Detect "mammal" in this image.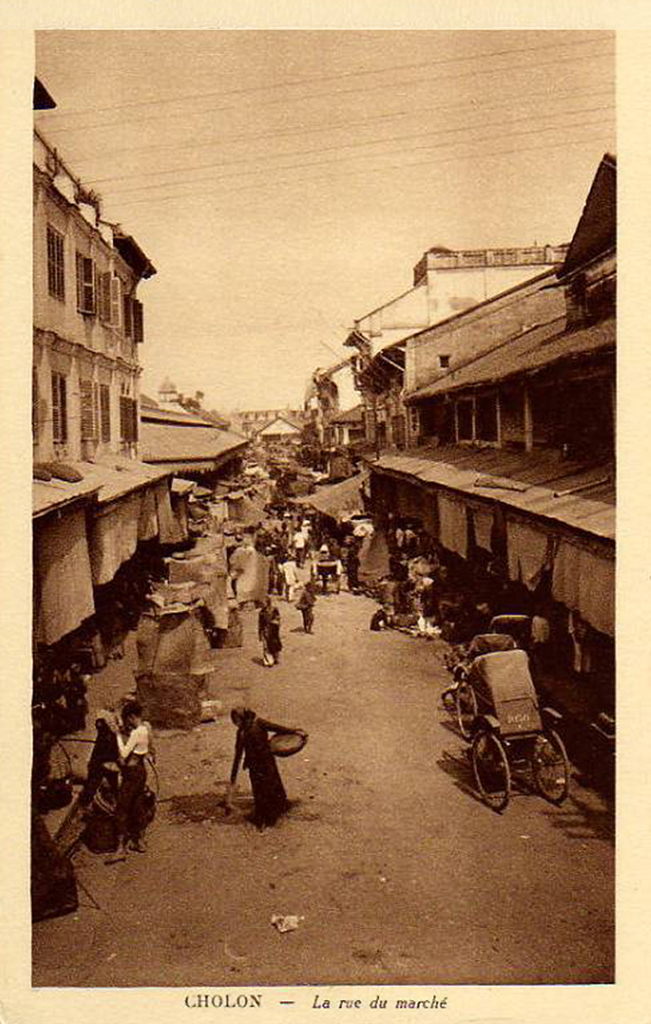
Detection: 256, 595, 281, 664.
